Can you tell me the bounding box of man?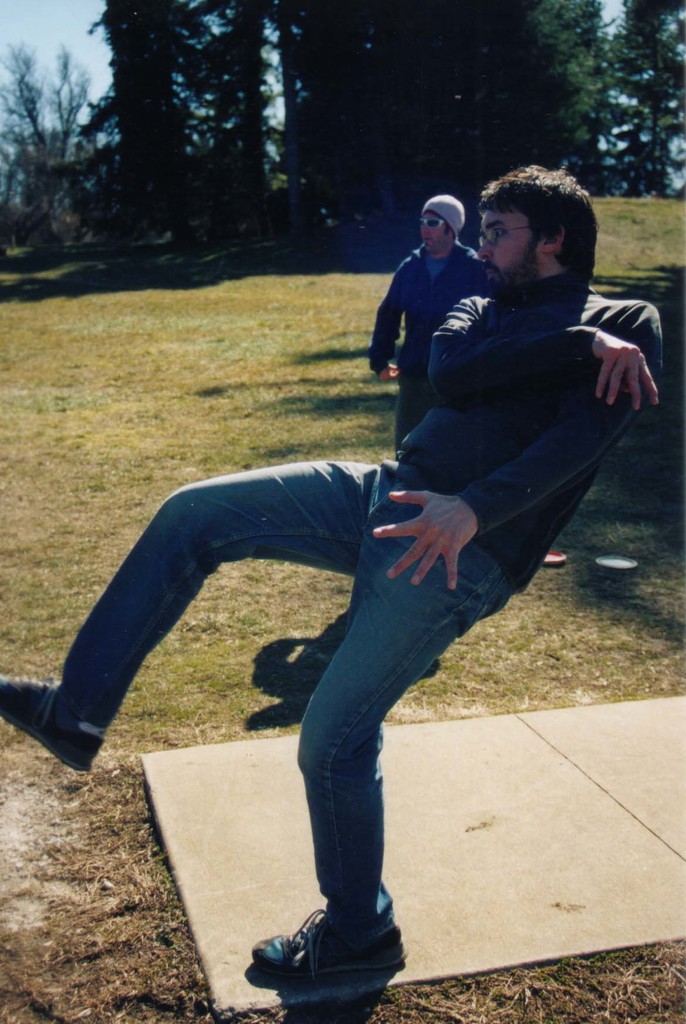
Rect(360, 193, 486, 452).
